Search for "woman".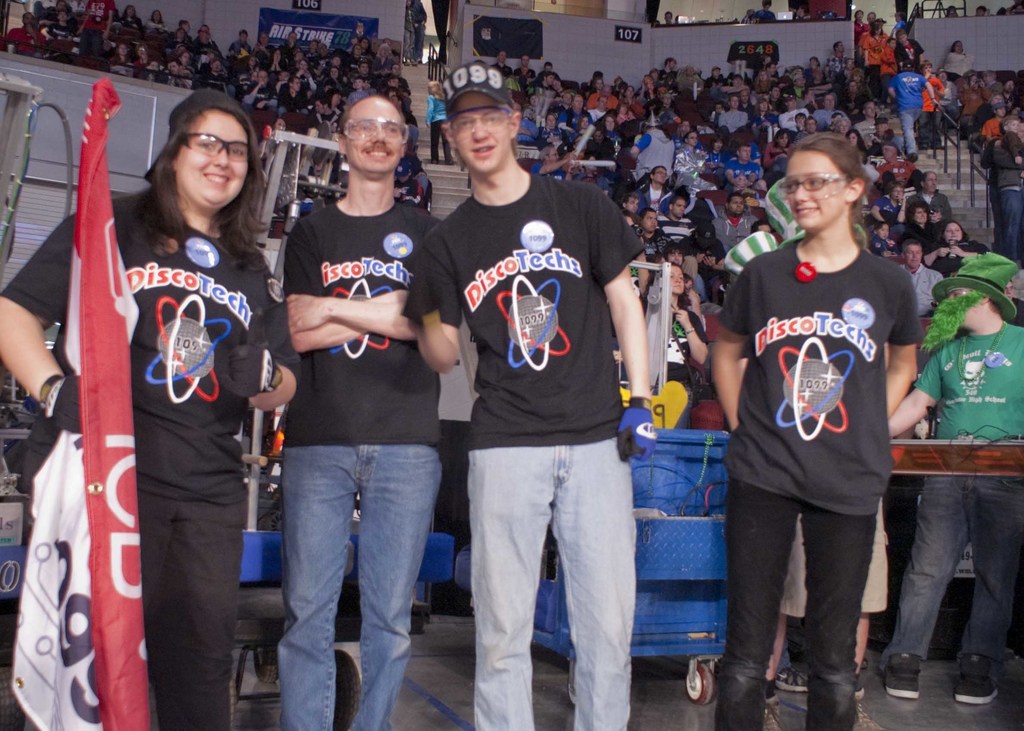
Found at bbox=[872, 184, 906, 231].
